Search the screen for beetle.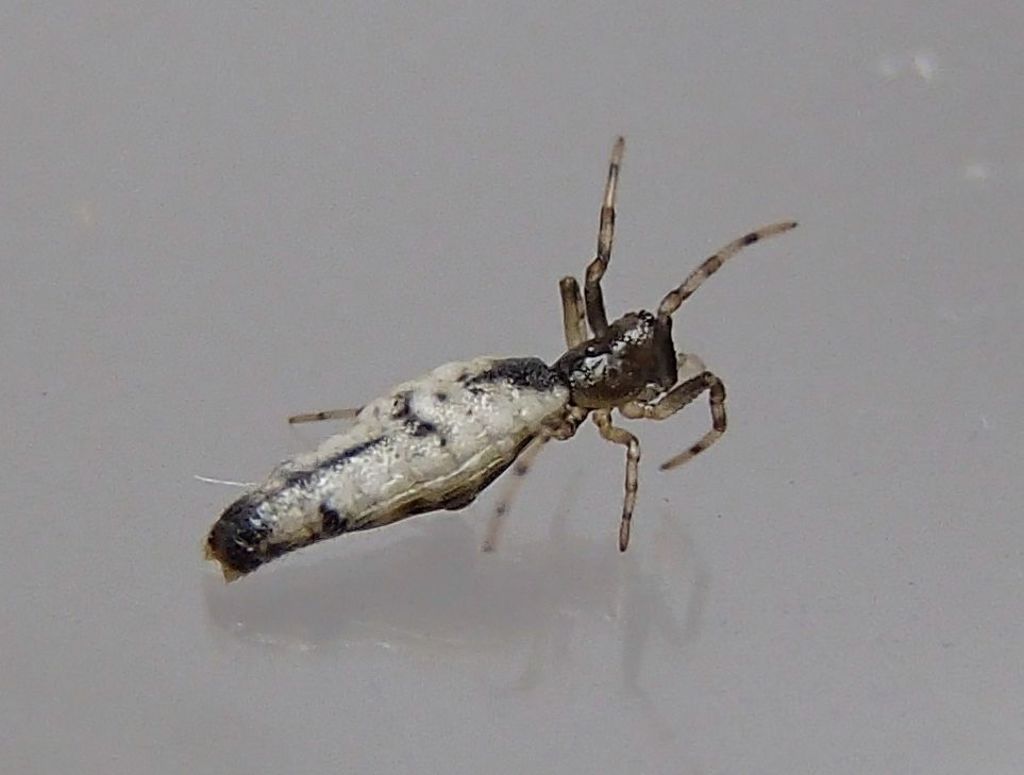
Found at Rect(198, 132, 801, 582).
